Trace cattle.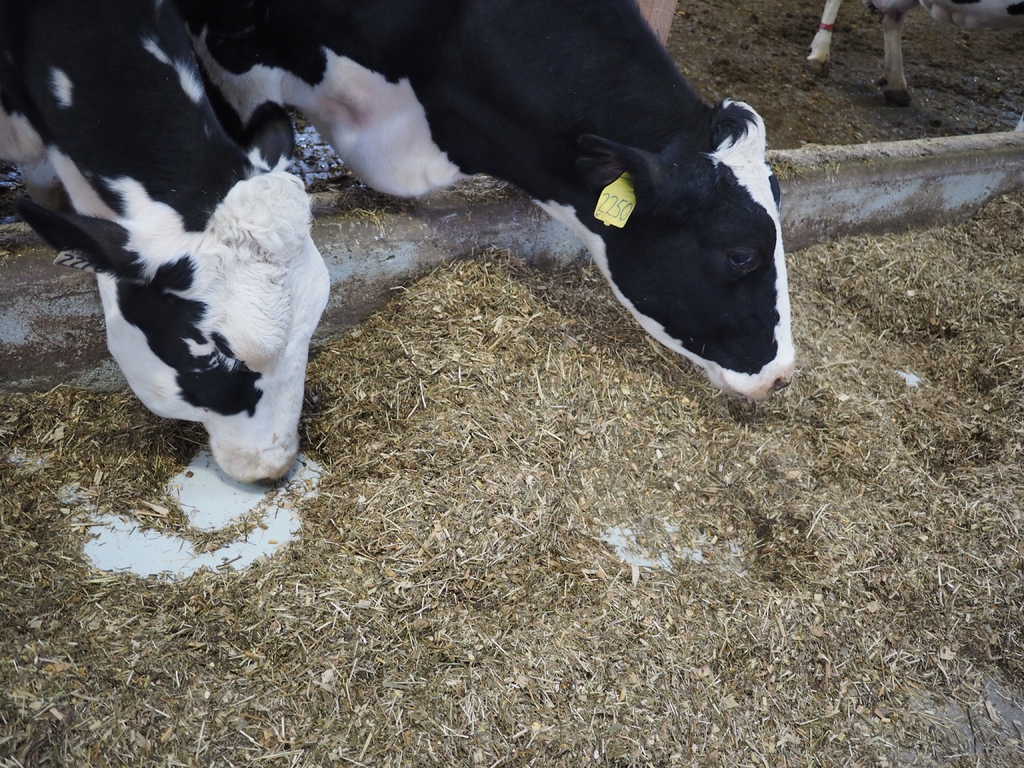
Traced to bbox(803, 0, 1023, 103).
